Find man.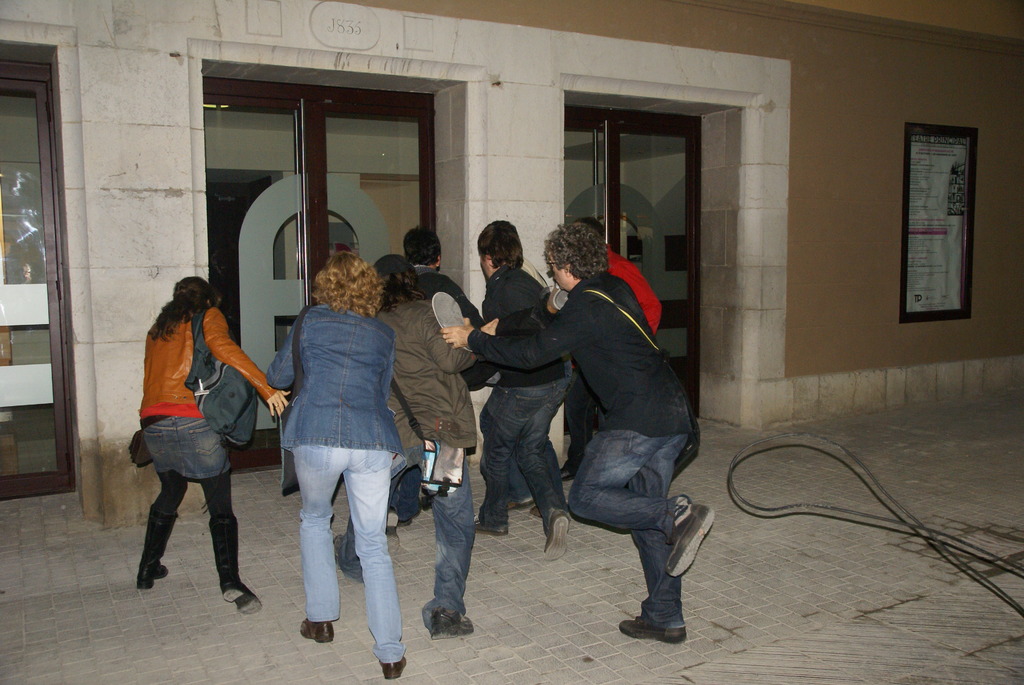
(left=559, top=216, right=662, bottom=482).
